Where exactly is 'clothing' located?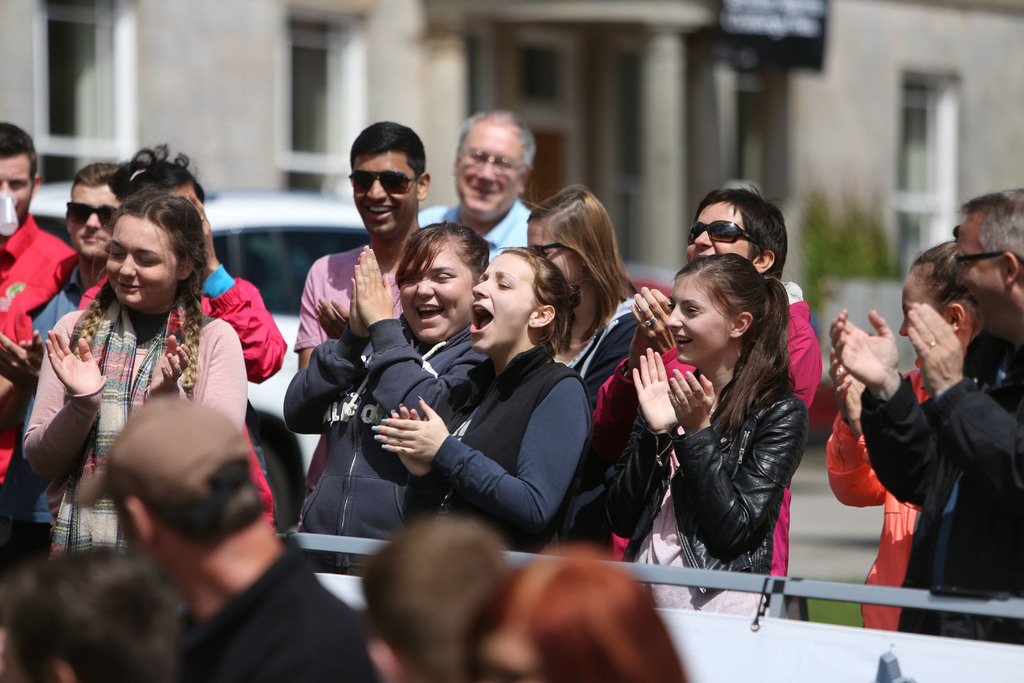
Its bounding box is 609, 365, 808, 608.
